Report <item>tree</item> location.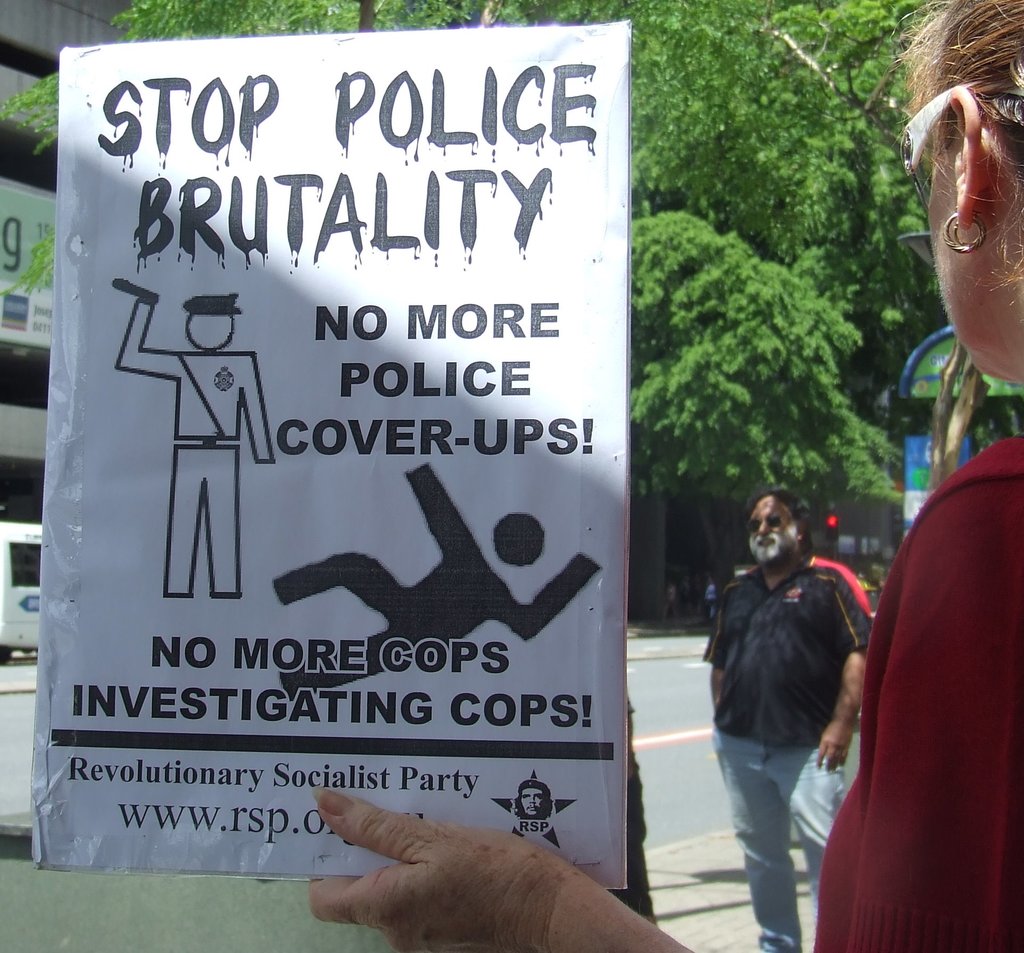
Report: bbox(0, 0, 1023, 509).
